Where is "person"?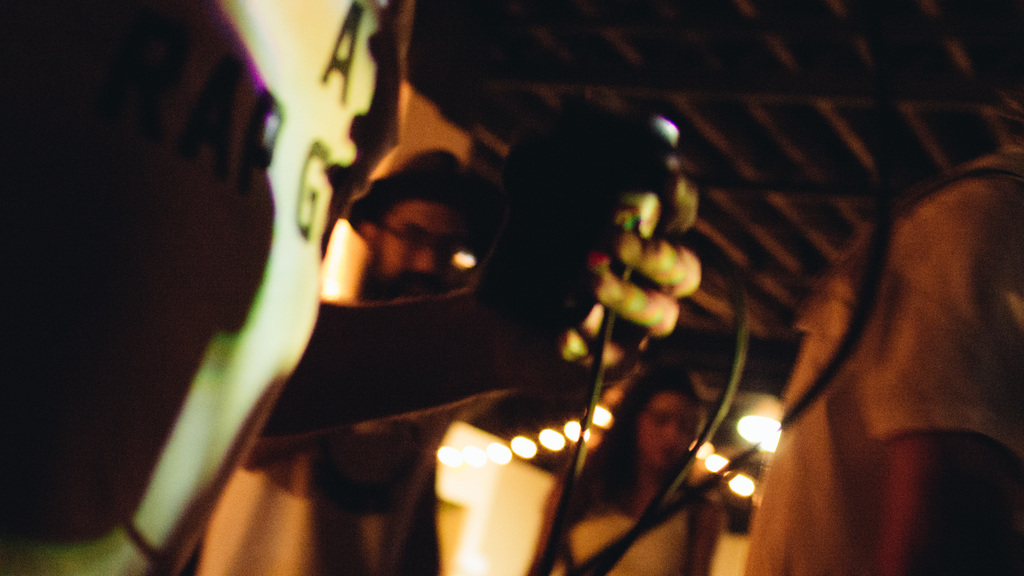
{"left": 536, "top": 364, "right": 721, "bottom": 575}.
